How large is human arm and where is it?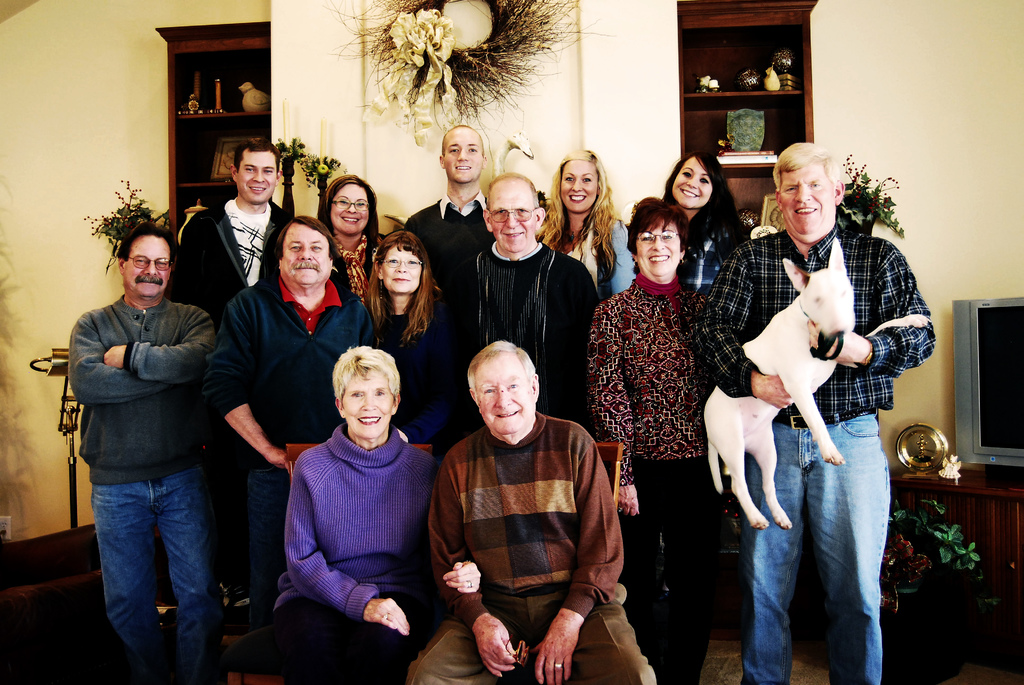
Bounding box: BBox(398, 452, 463, 595).
